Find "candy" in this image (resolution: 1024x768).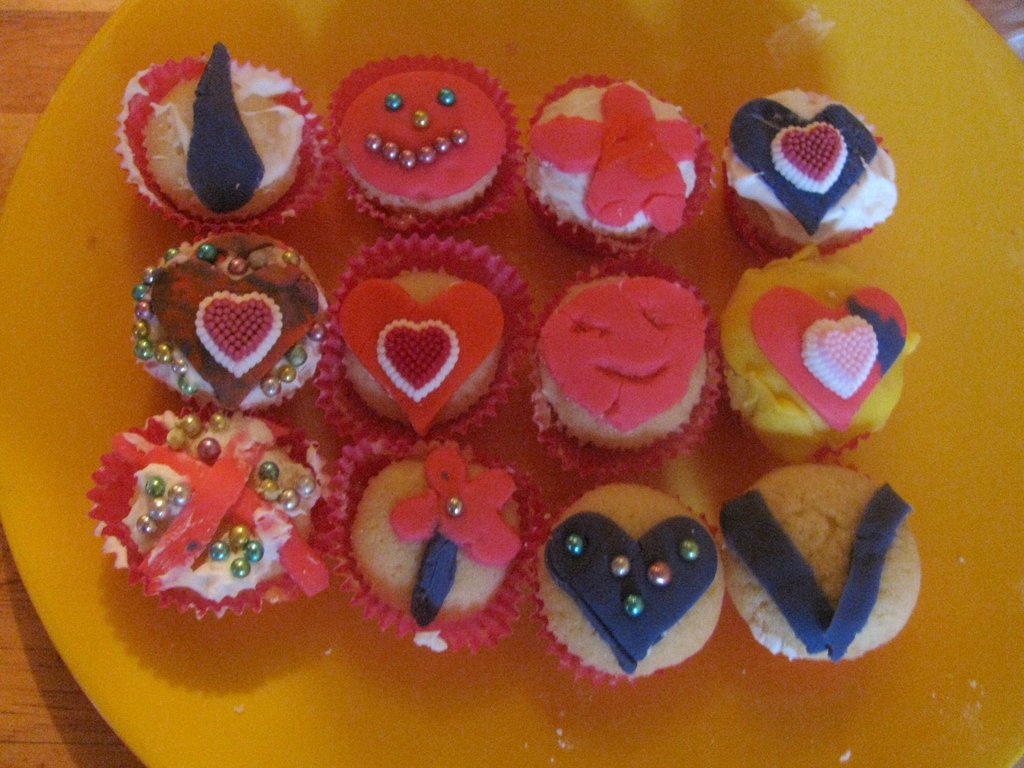
box(163, 243, 179, 261).
